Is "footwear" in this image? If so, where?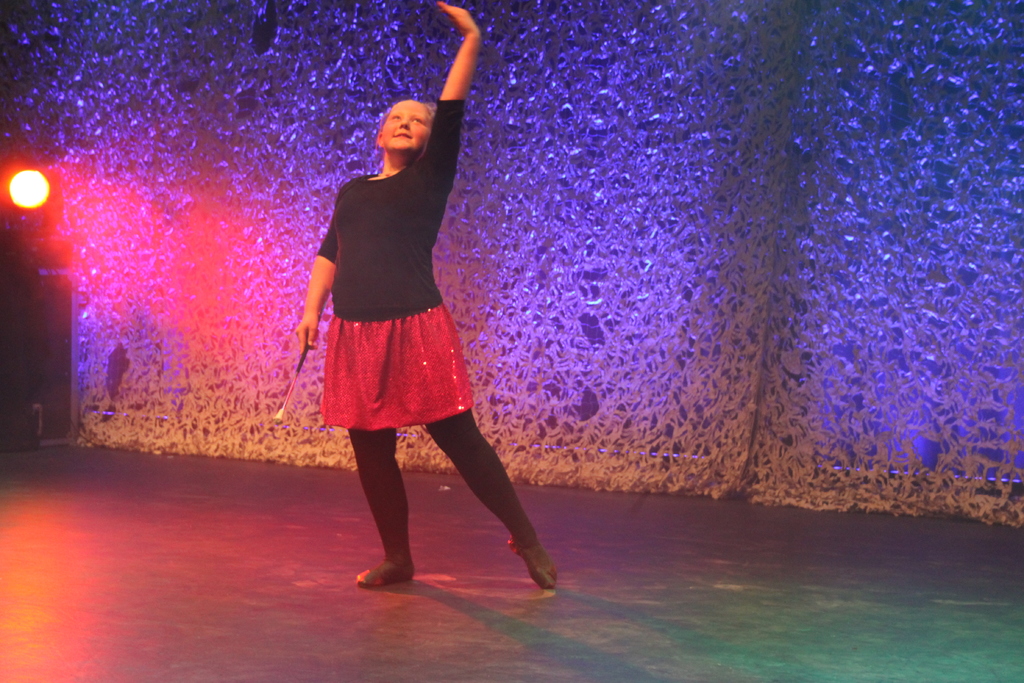
Yes, at locate(499, 525, 556, 600).
